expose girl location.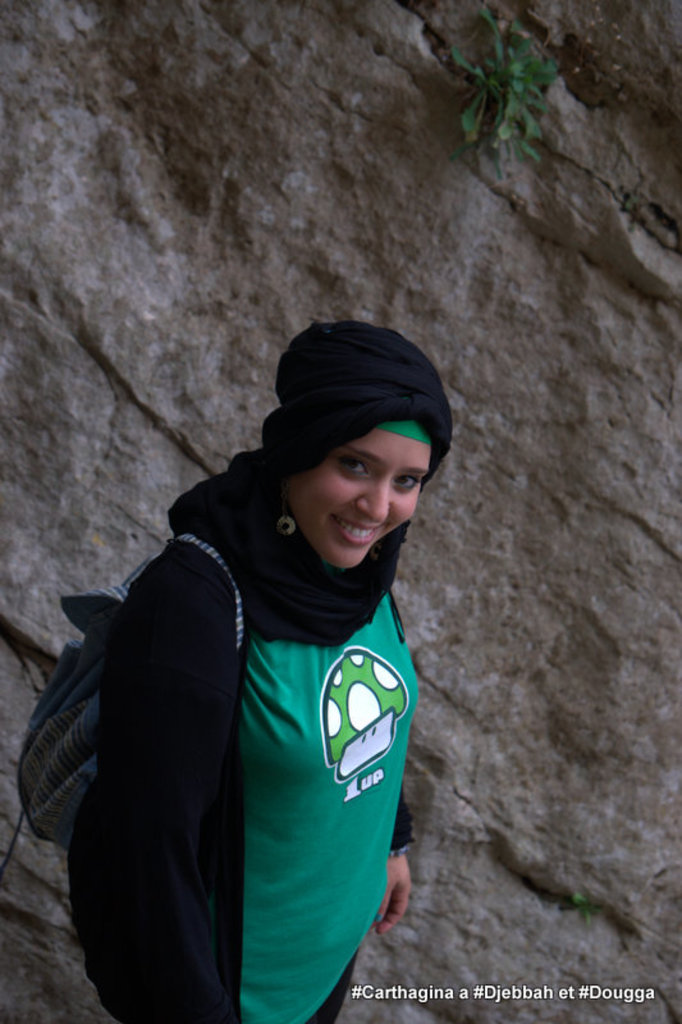
Exposed at <region>19, 319, 450, 1023</region>.
